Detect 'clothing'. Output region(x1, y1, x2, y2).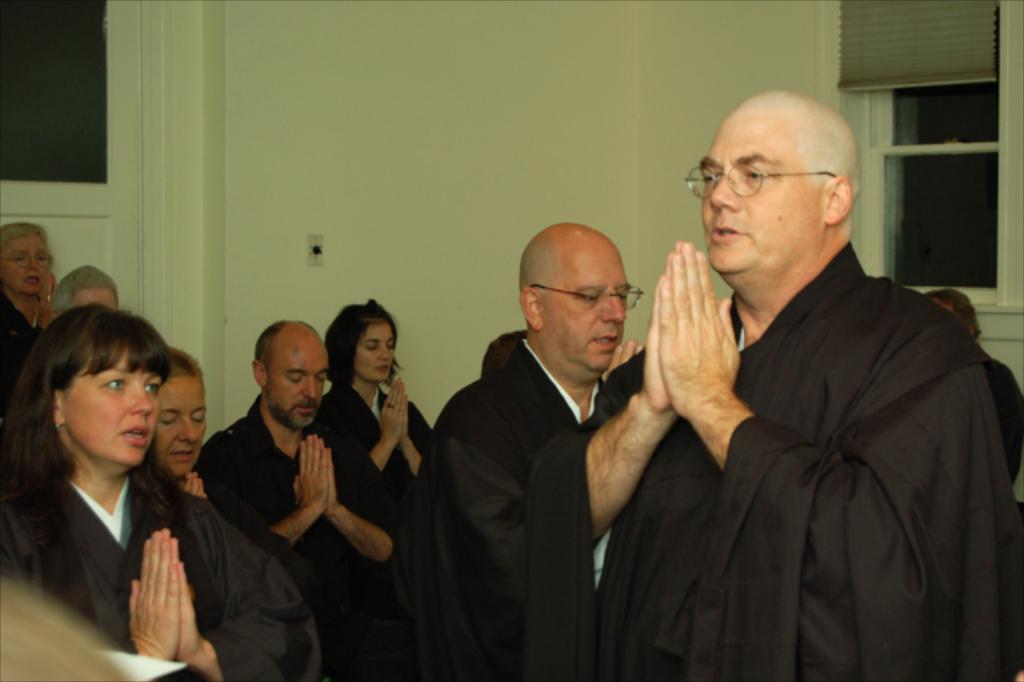
region(317, 373, 429, 551).
